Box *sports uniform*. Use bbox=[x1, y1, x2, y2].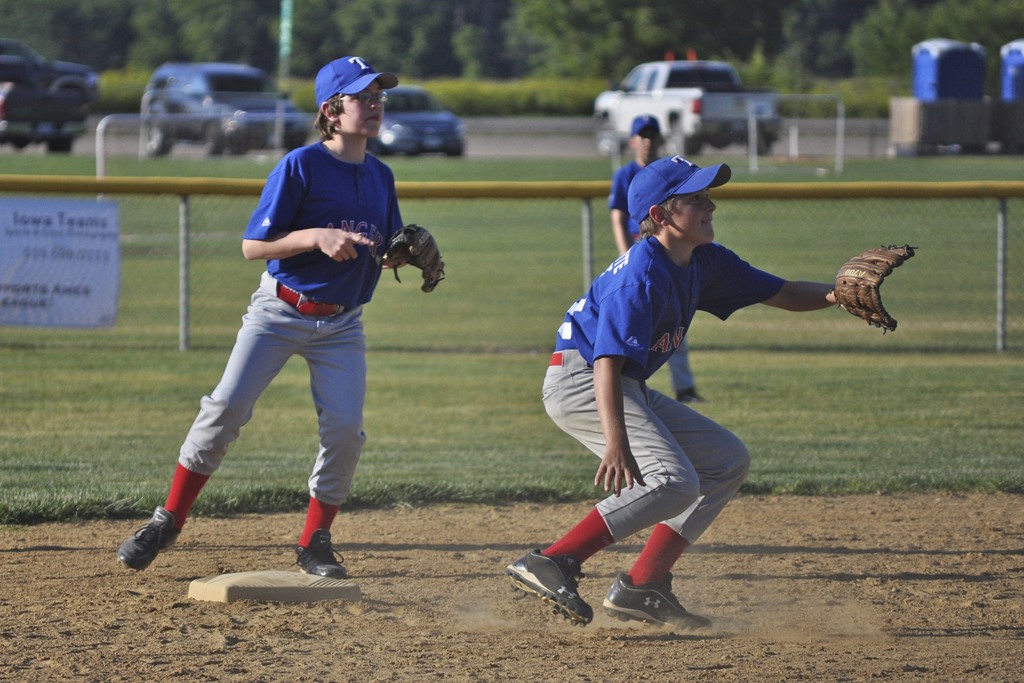
bbox=[536, 224, 788, 556].
